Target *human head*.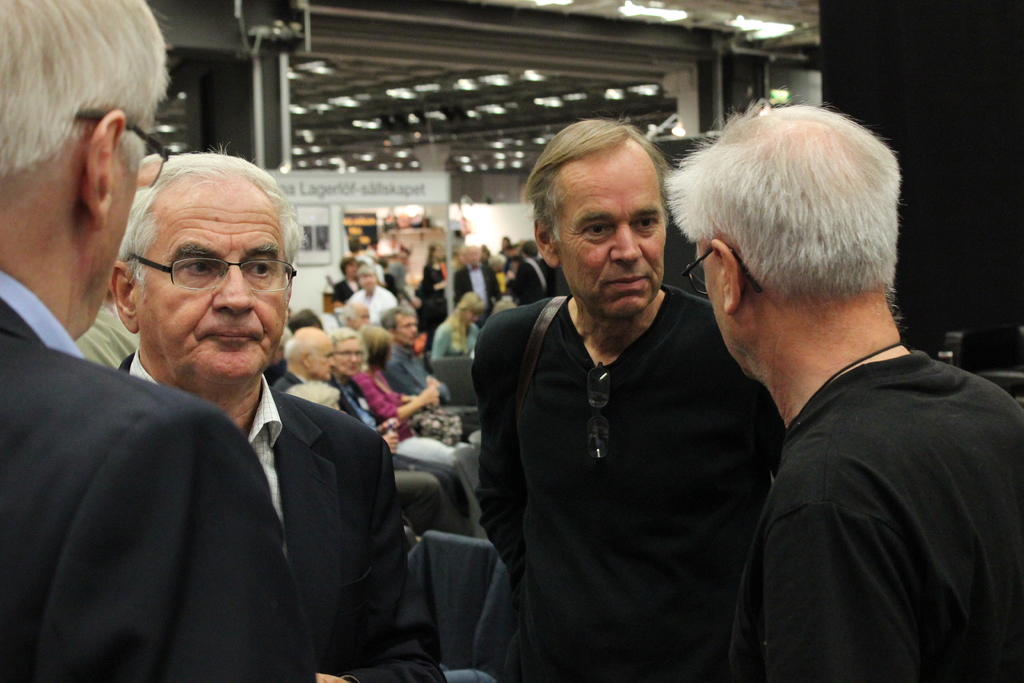
Target region: locate(284, 326, 337, 379).
